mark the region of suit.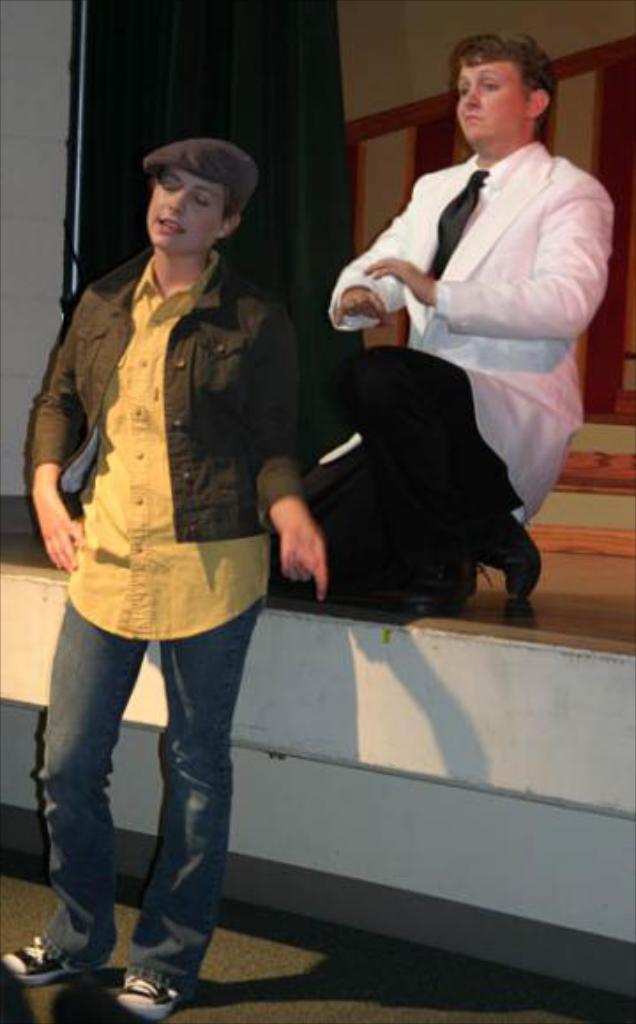
Region: 327 152 615 528.
